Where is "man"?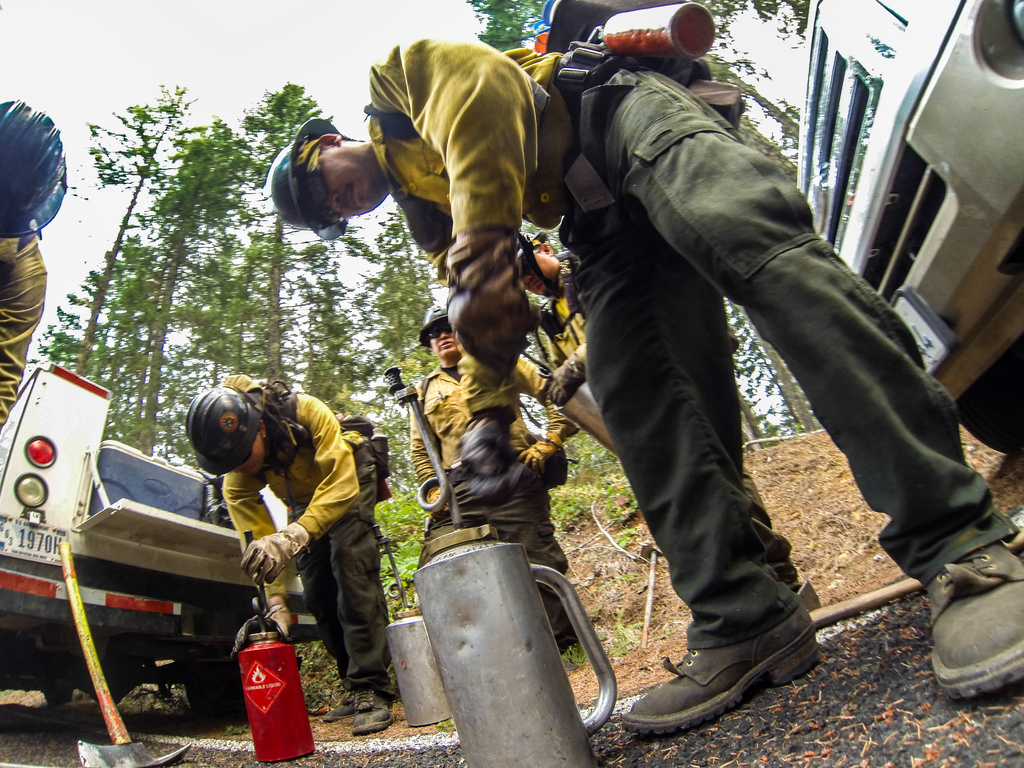
select_region(0, 97, 72, 440).
